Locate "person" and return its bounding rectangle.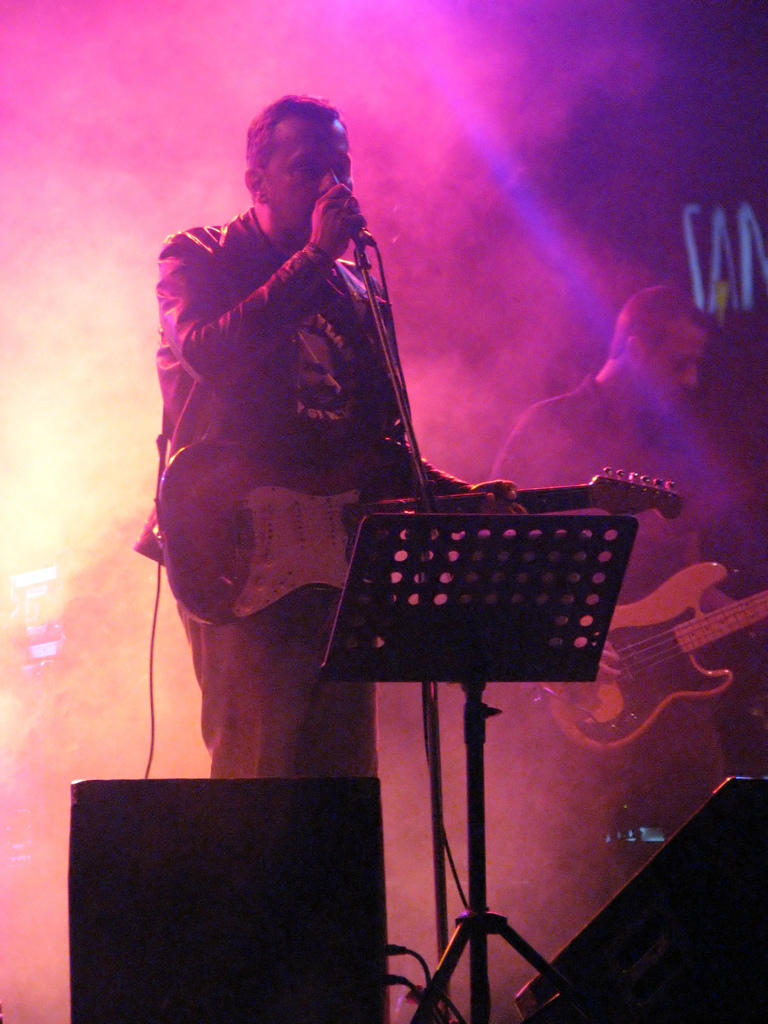
select_region(470, 257, 767, 881).
